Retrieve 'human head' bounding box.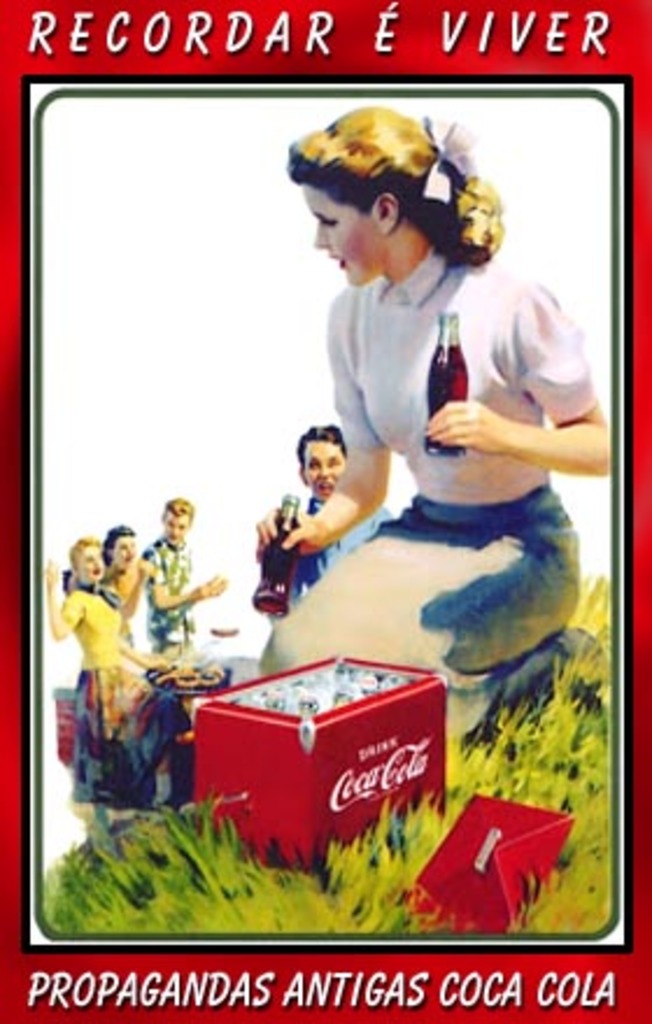
Bounding box: region(107, 526, 135, 561).
